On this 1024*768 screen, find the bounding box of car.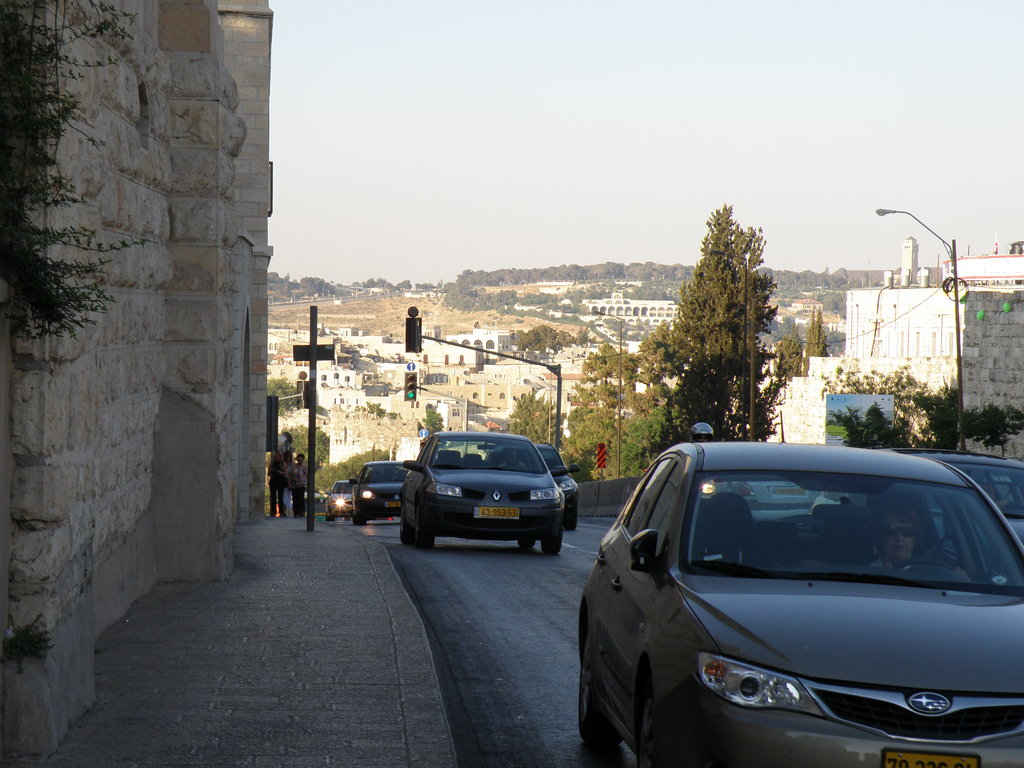
Bounding box: bbox=(325, 483, 351, 522).
